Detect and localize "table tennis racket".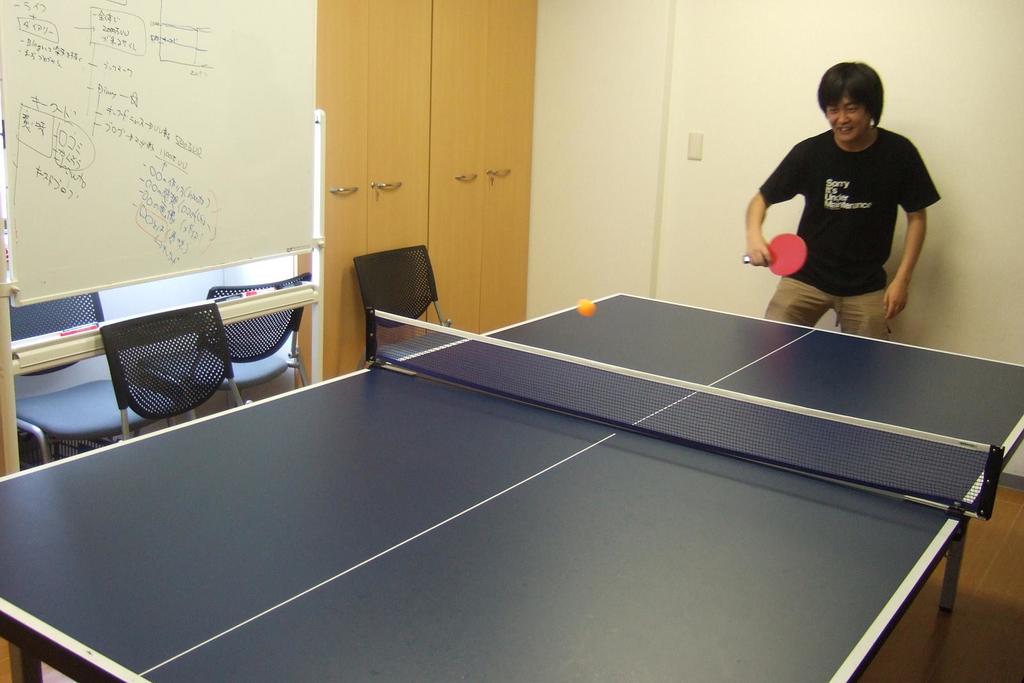
Localized at bbox(744, 234, 808, 277).
